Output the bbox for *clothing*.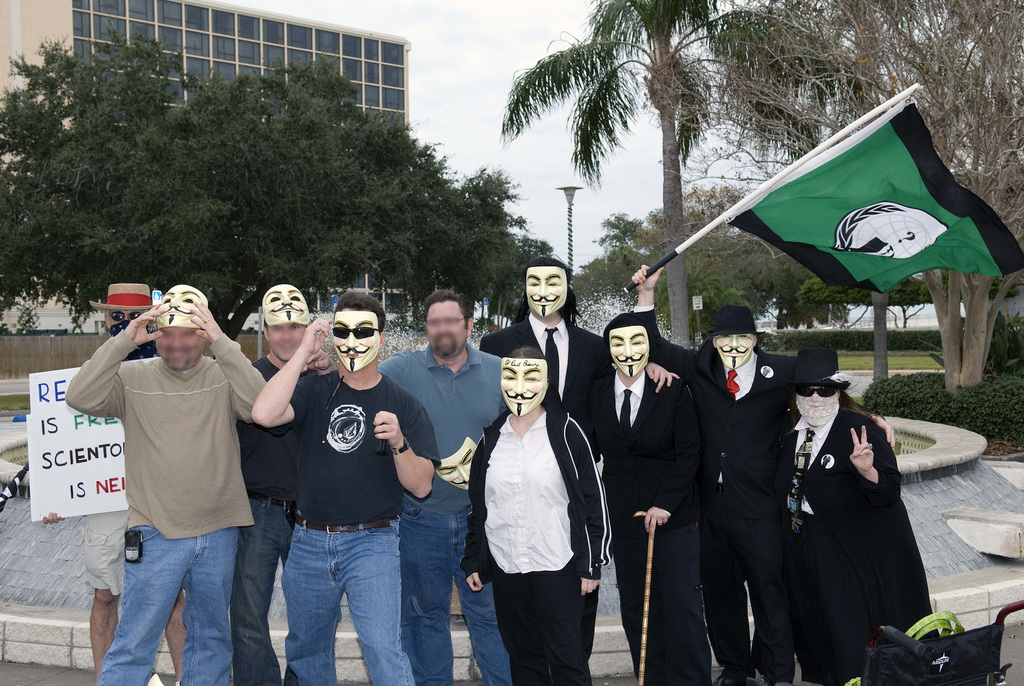
[374, 341, 510, 685].
